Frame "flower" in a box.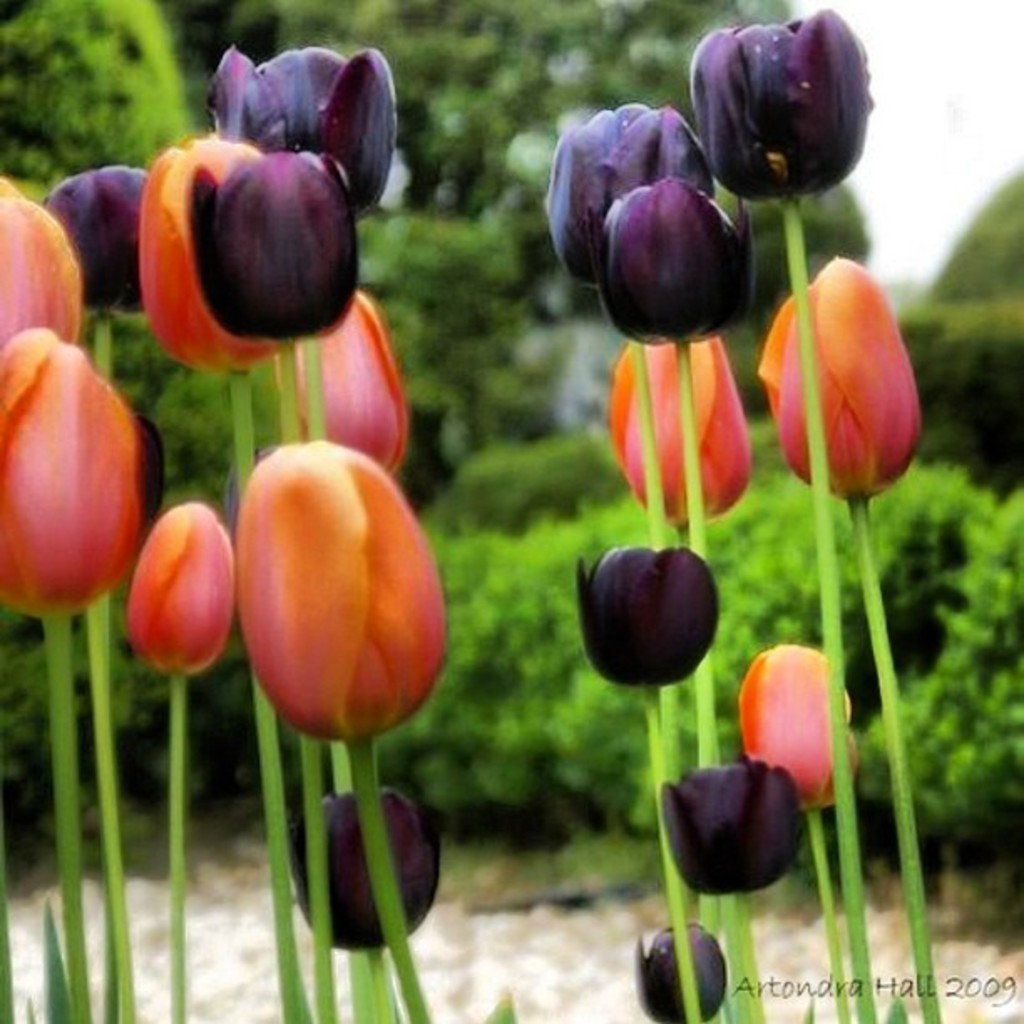
left=746, top=253, right=927, bottom=505.
